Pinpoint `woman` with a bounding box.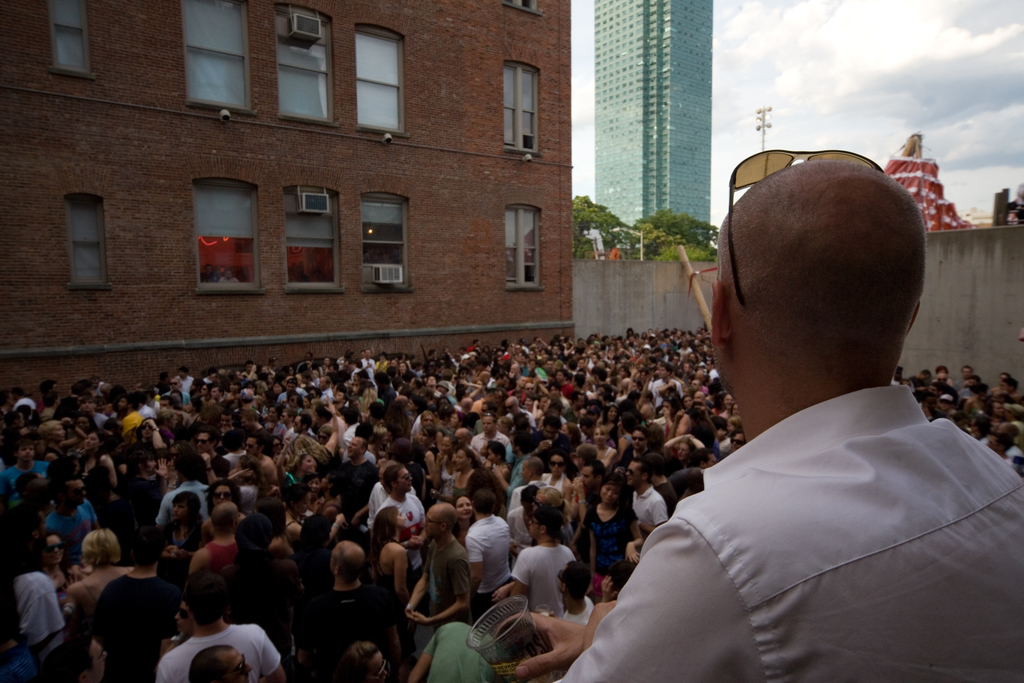
367:506:412:639.
